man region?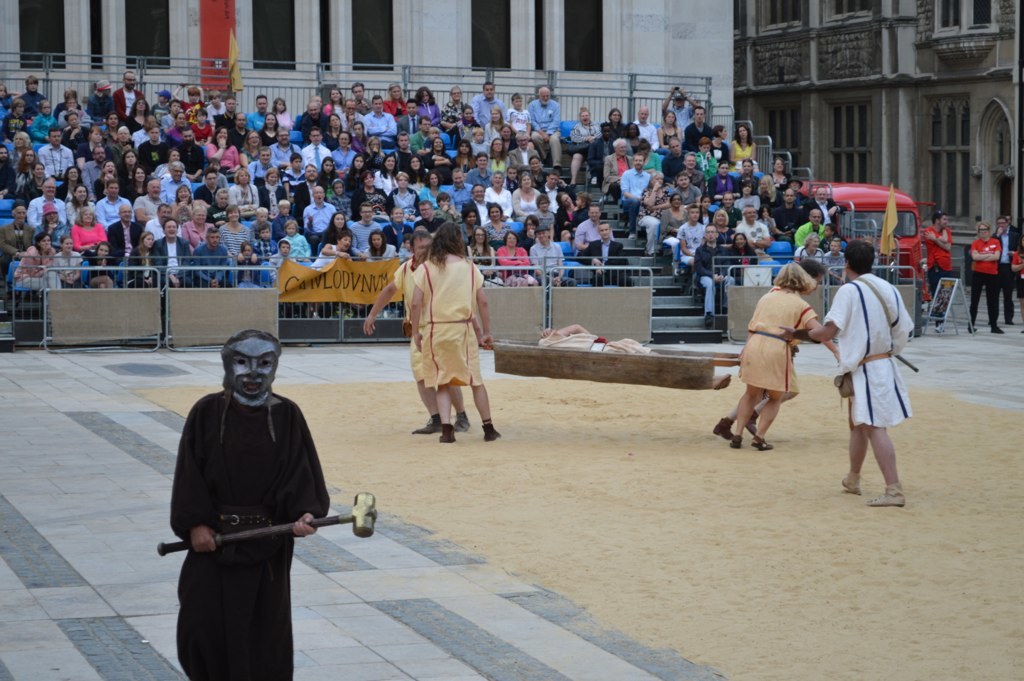
bbox=(410, 223, 505, 444)
